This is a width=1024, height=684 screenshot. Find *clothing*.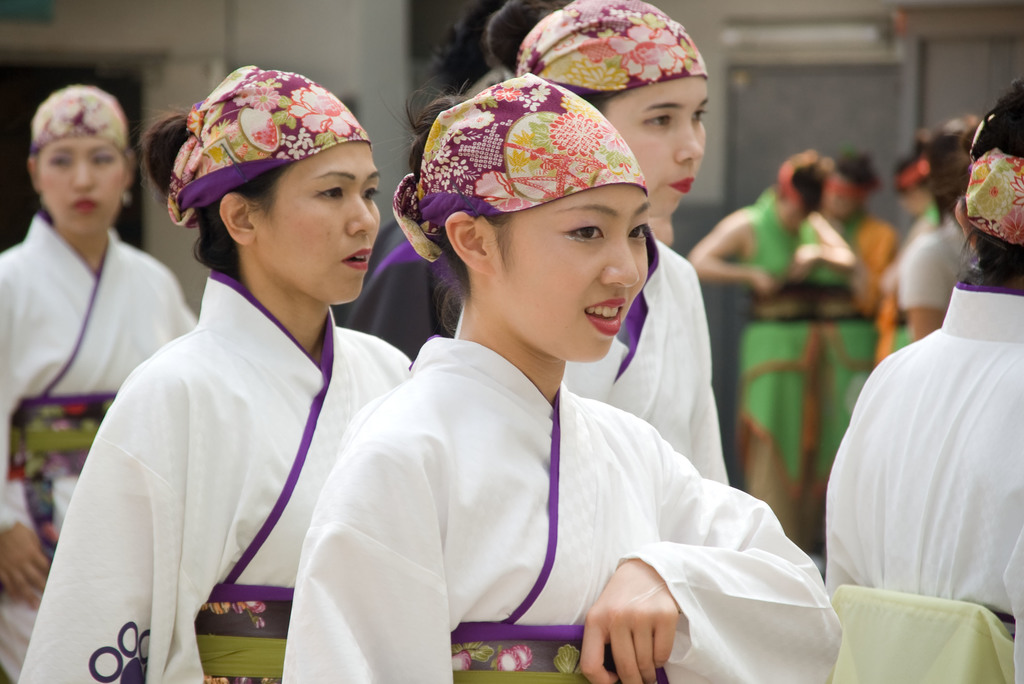
Bounding box: [803, 203, 900, 461].
